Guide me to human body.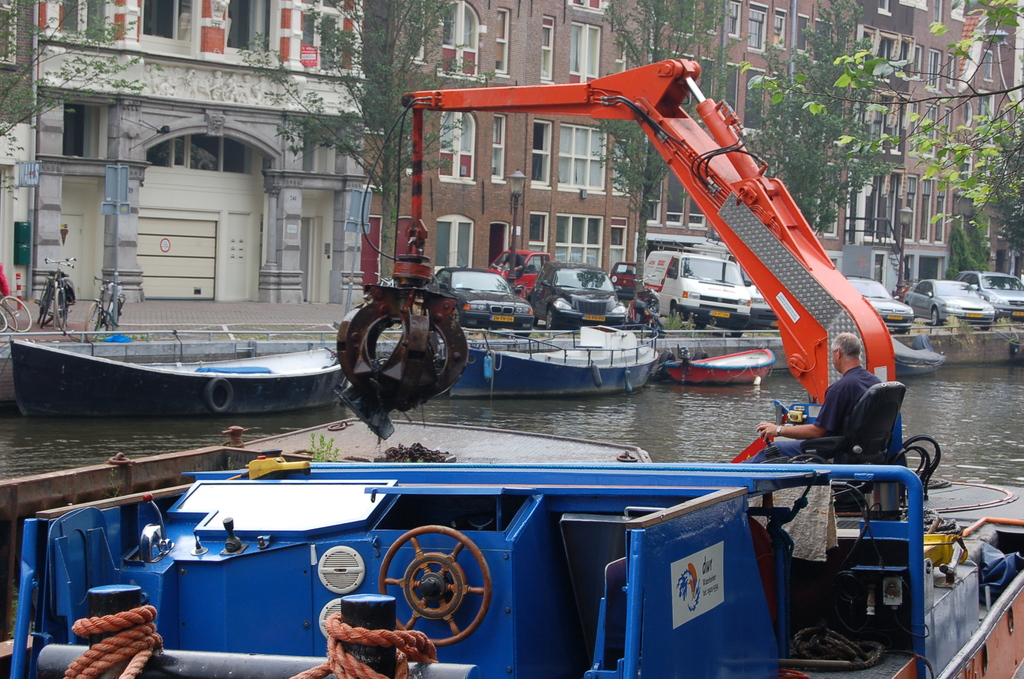
Guidance: crop(742, 332, 886, 464).
